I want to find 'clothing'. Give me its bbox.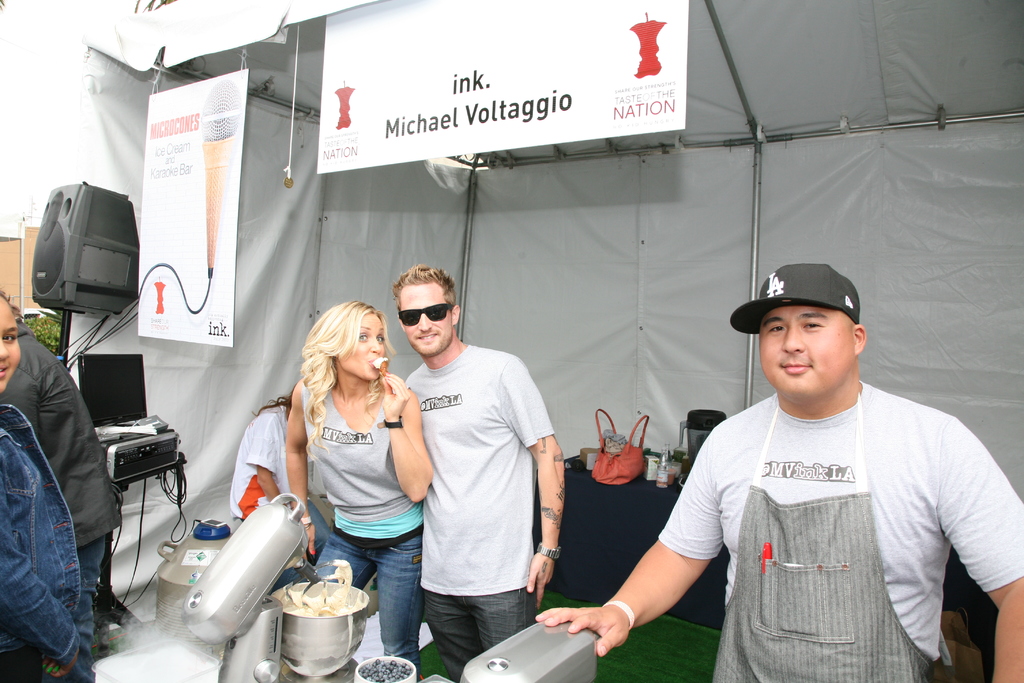
left=399, top=341, right=556, bottom=679.
